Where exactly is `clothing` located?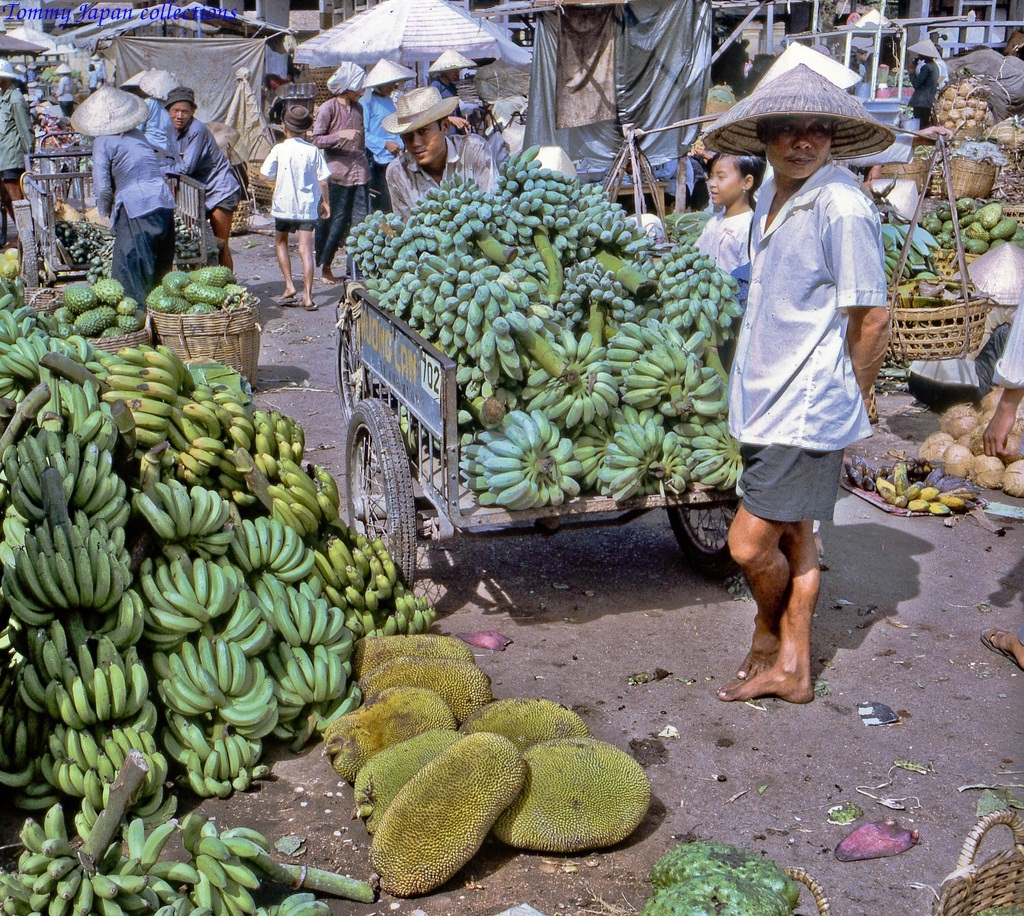
Its bounding box is select_region(386, 135, 507, 213).
